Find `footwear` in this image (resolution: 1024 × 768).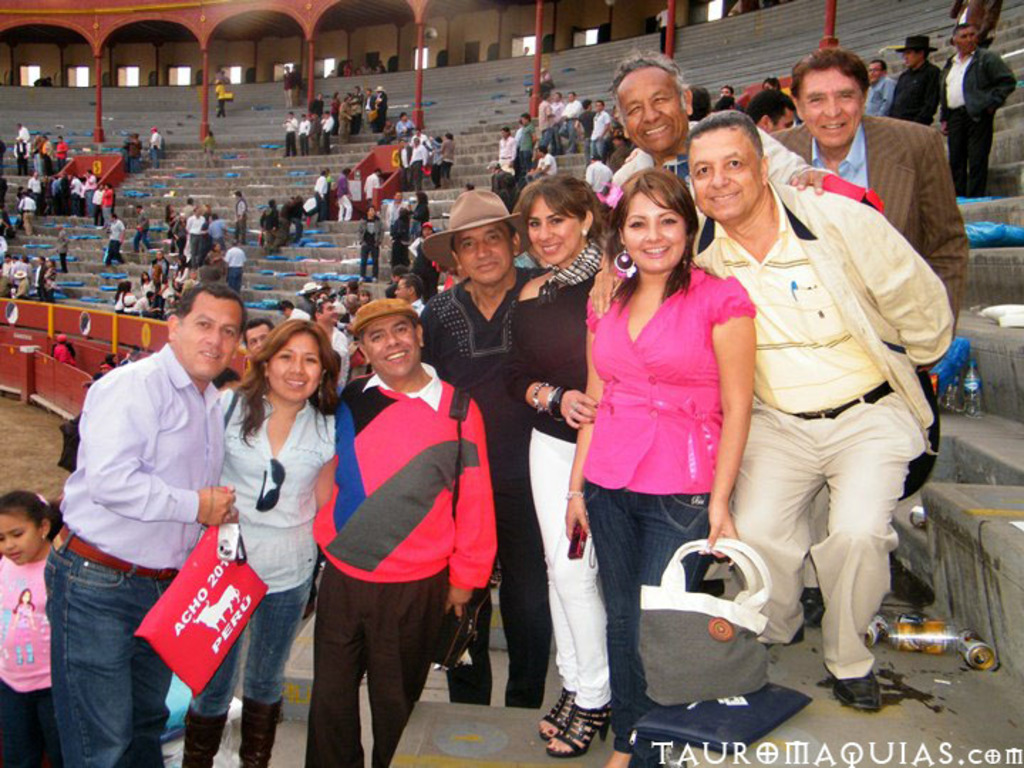
<bbox>546, 704, 619, 755</bbox>.
